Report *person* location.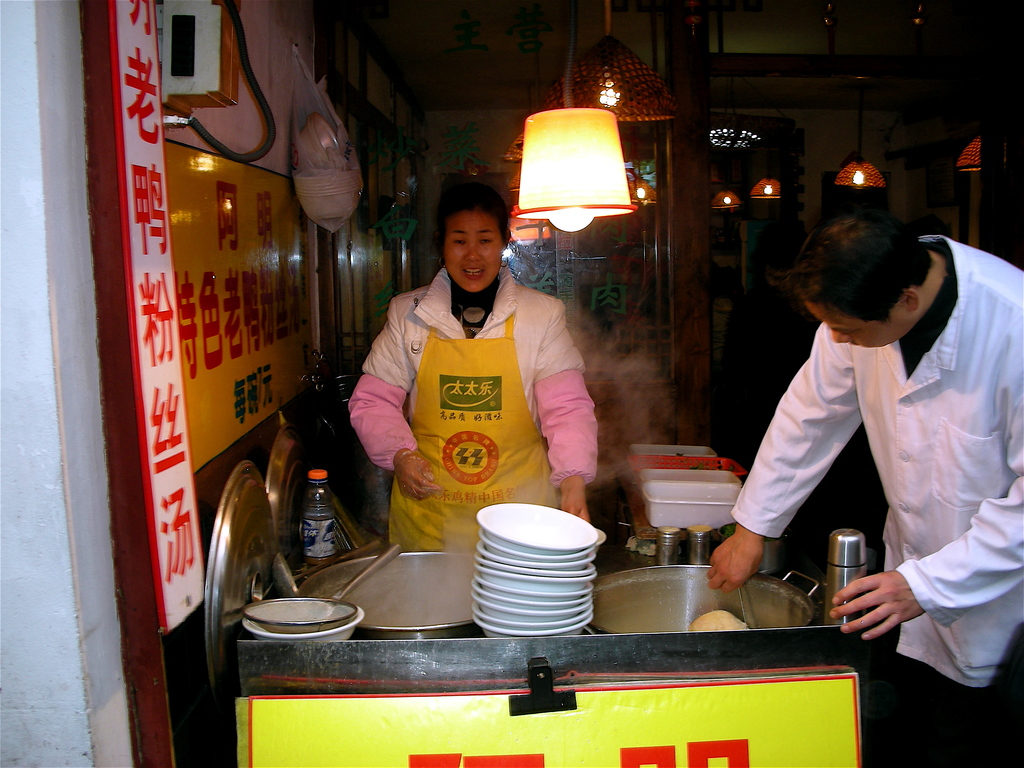
Report: rect(359, 182, 599, 570).
